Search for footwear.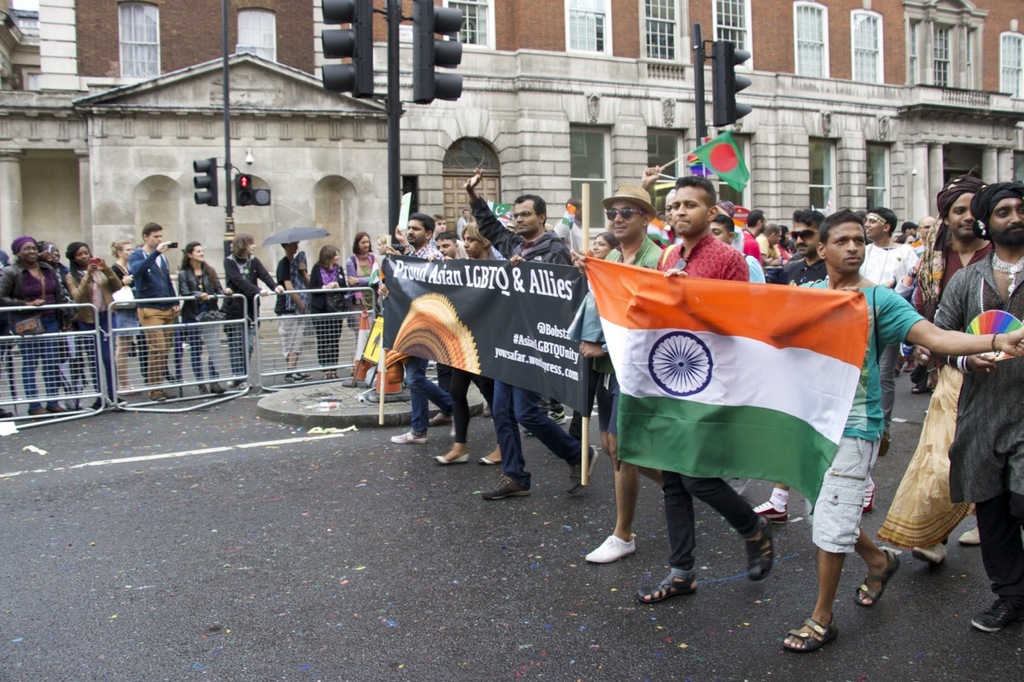
Found at (0, 406, 12, 421).
